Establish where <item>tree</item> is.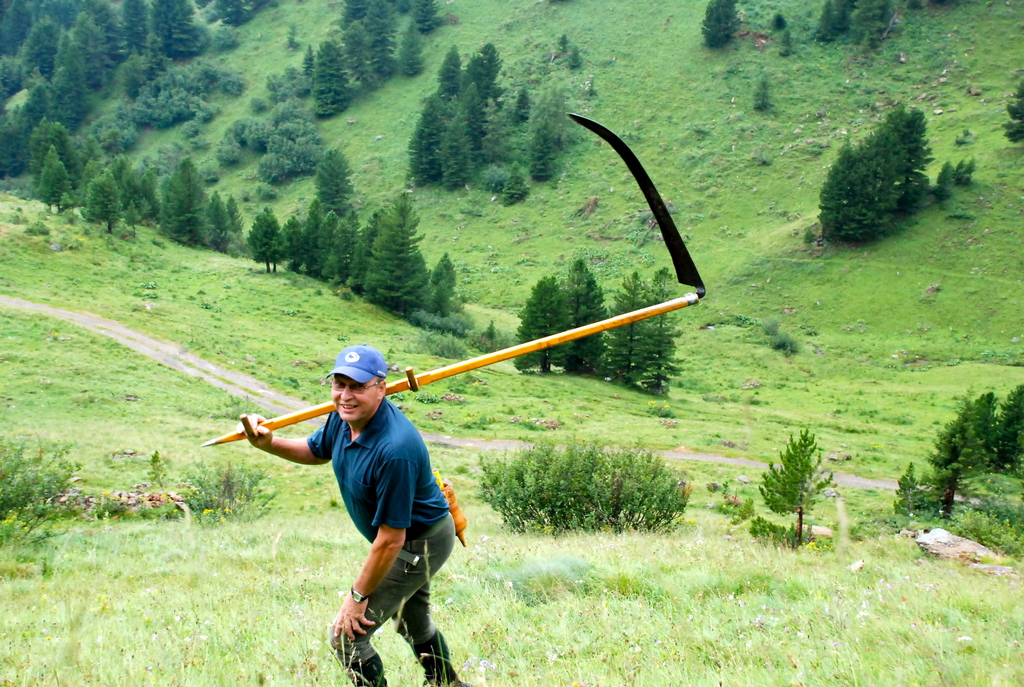
Established at bbox=[758, 426, 836, 546].
